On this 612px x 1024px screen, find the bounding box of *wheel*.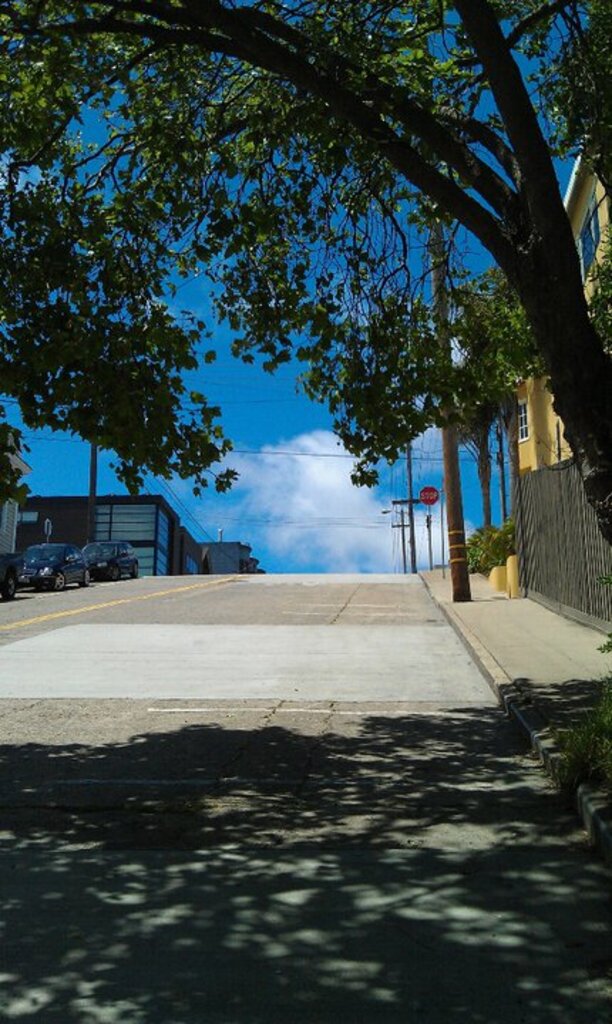
Bounding box: region(108, 569, 118, 582).
